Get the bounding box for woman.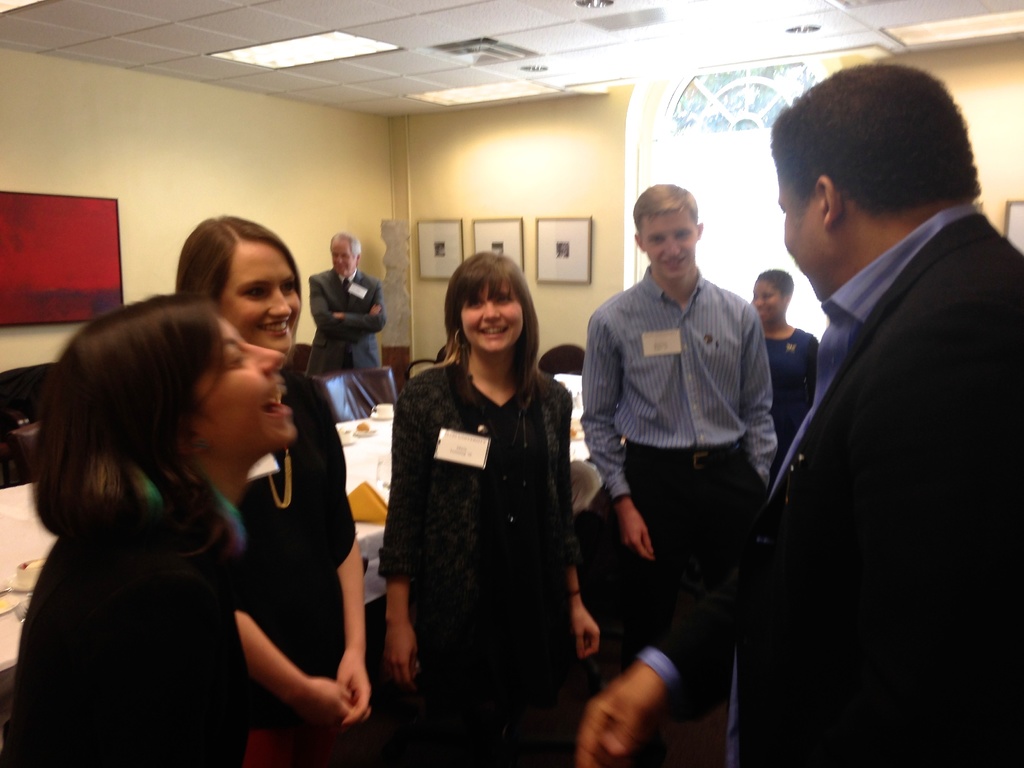
<box>0,303,301,767</box>.
